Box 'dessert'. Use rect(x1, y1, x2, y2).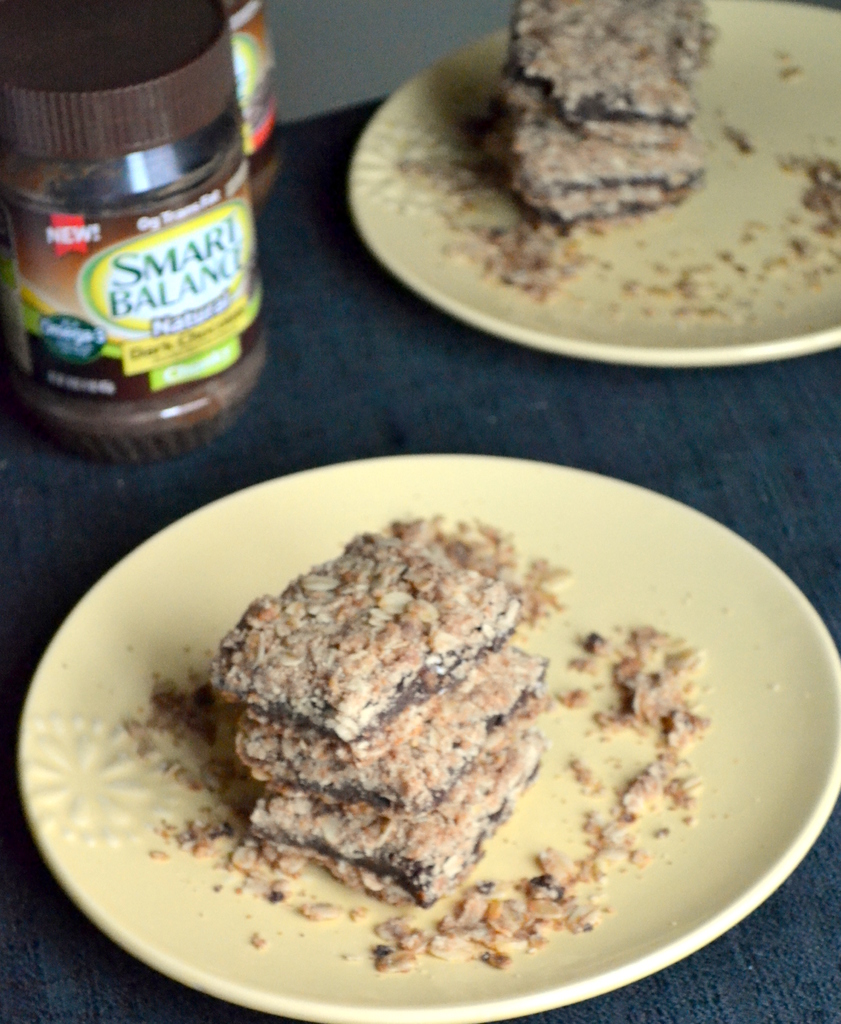
rect(508, 0, 717, 237).
